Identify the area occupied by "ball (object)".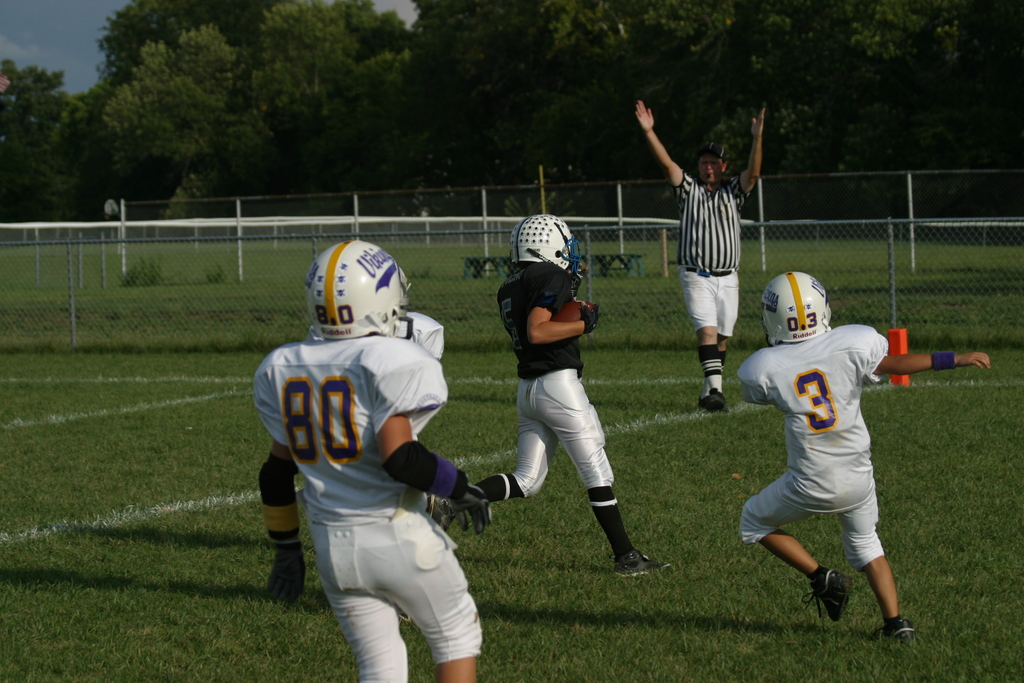
Area: select_region(554, 304, 588, 322).
